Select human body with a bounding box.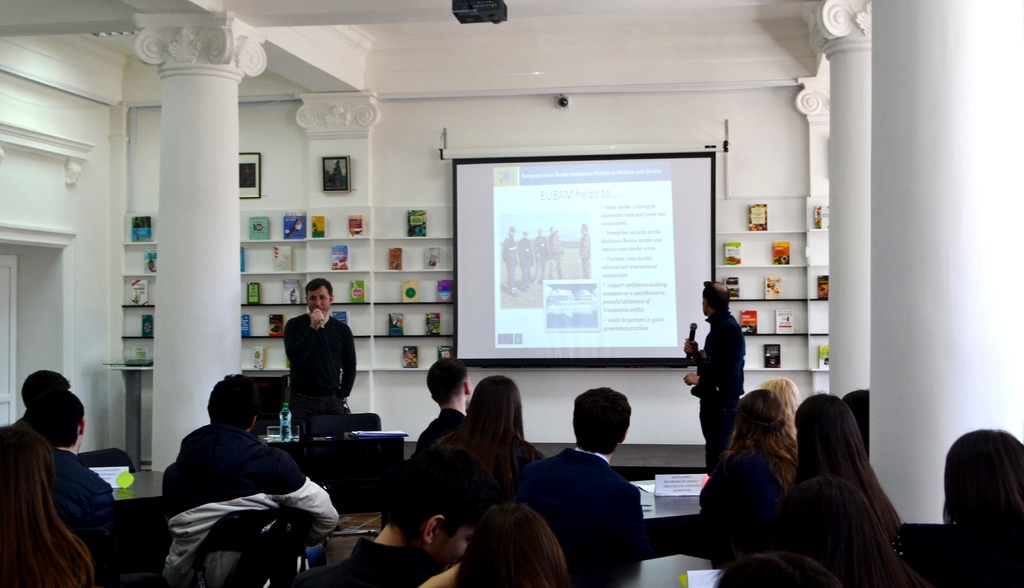
left=284, top=279, right=355, bottom=433.
